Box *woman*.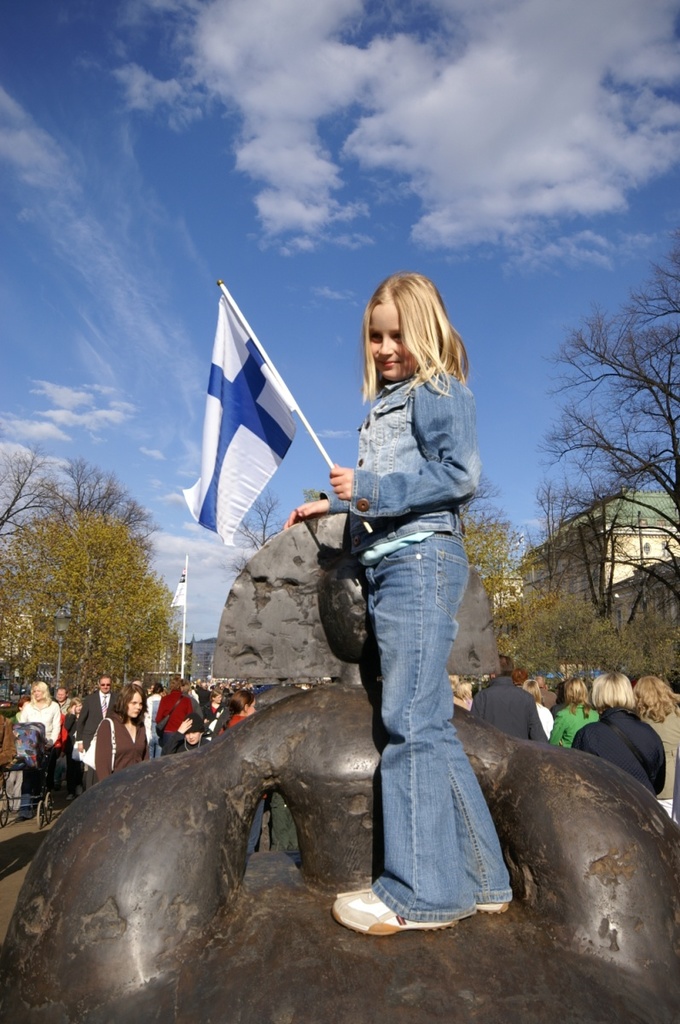
box(573, 667, 665, 806).
